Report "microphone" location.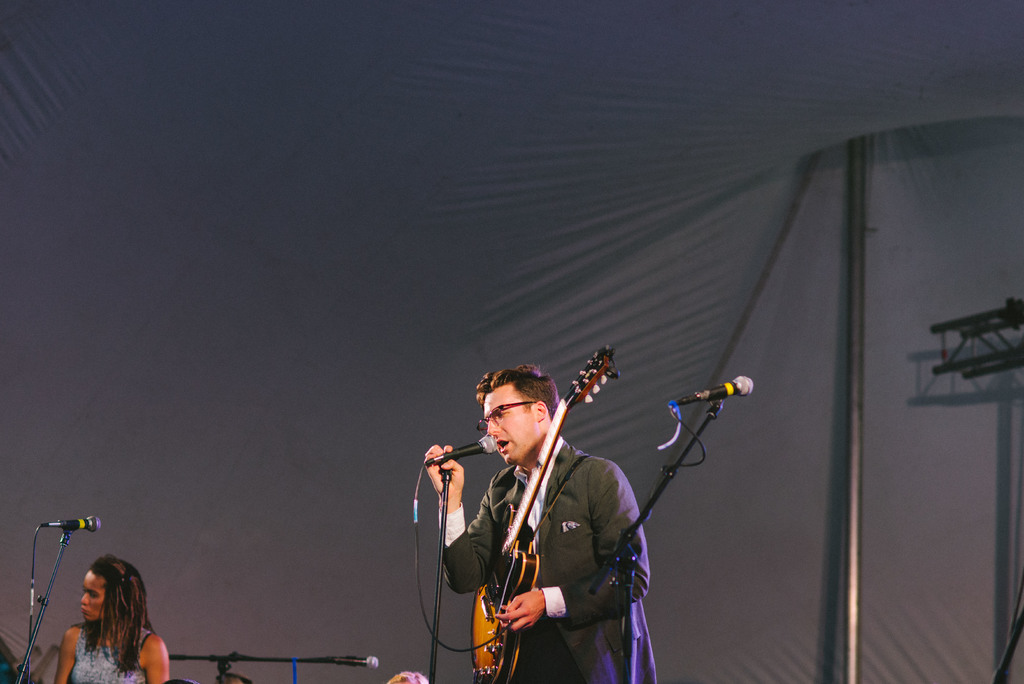
Report: 309/656/378/667.
